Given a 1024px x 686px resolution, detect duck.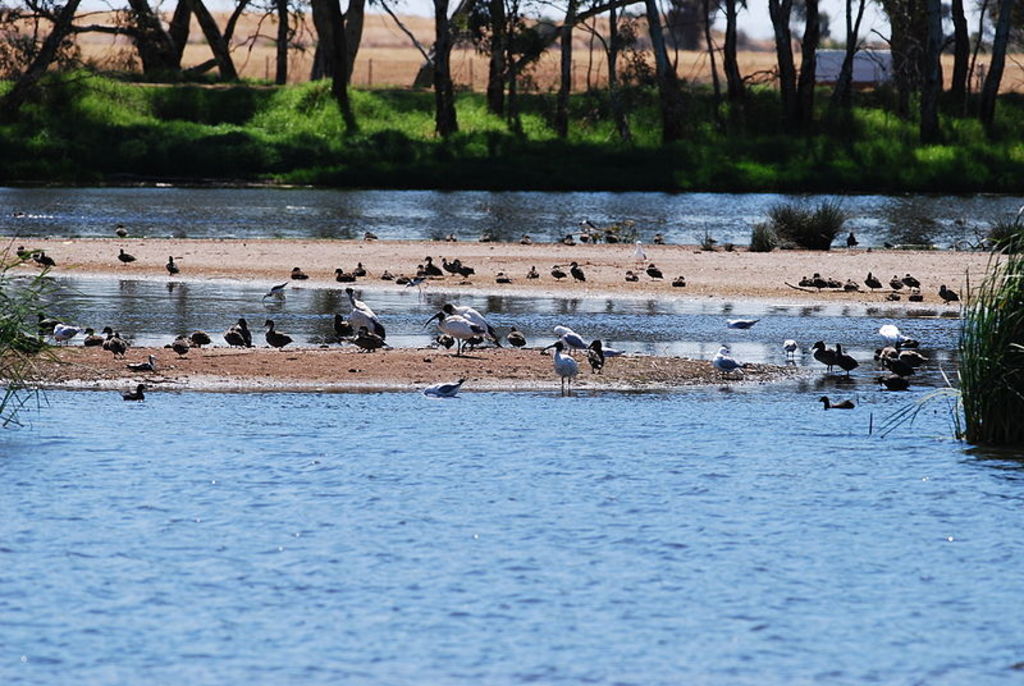
x1=860, y1=269, x2=888, y2=289.
